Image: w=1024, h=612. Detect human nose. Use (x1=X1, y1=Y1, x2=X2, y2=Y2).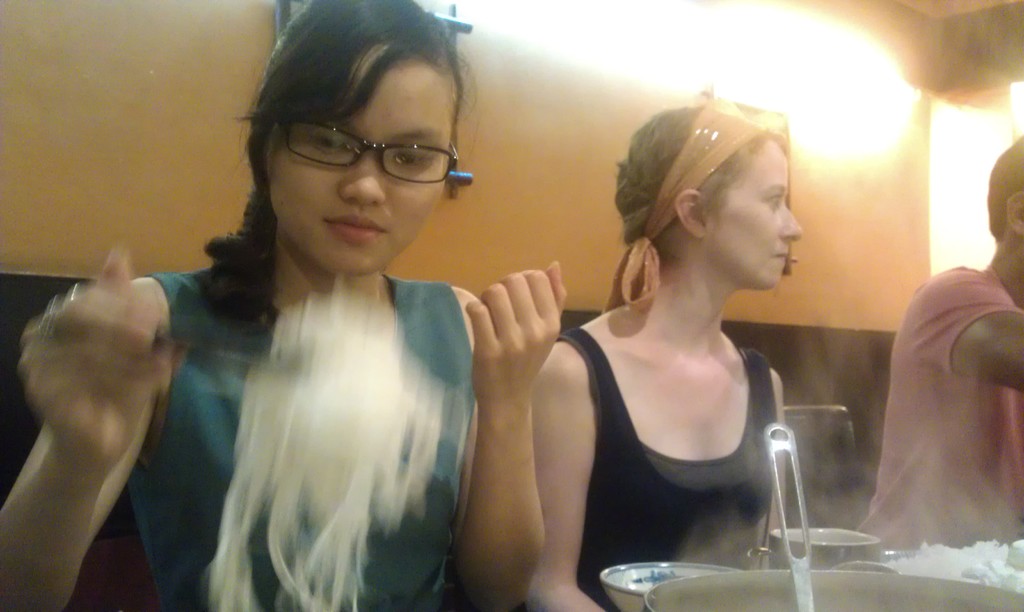
(x1=333, y1=152, x2=389, y2=204).
